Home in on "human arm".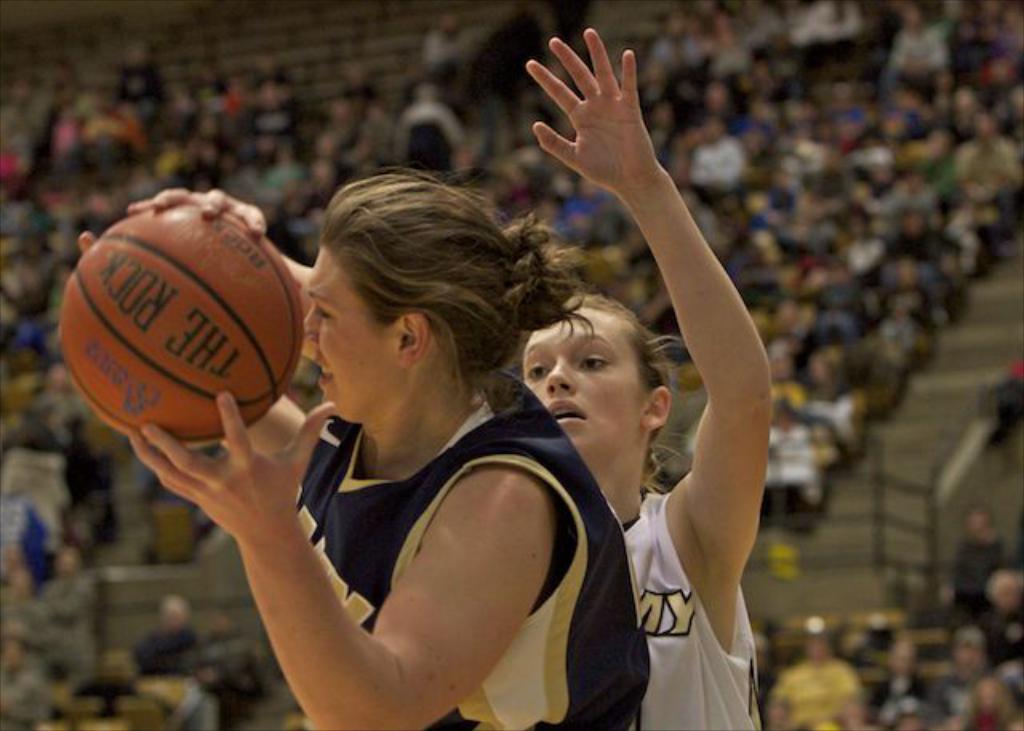
Homed in at x1=14 y1=221 x2=323 y2=481.
